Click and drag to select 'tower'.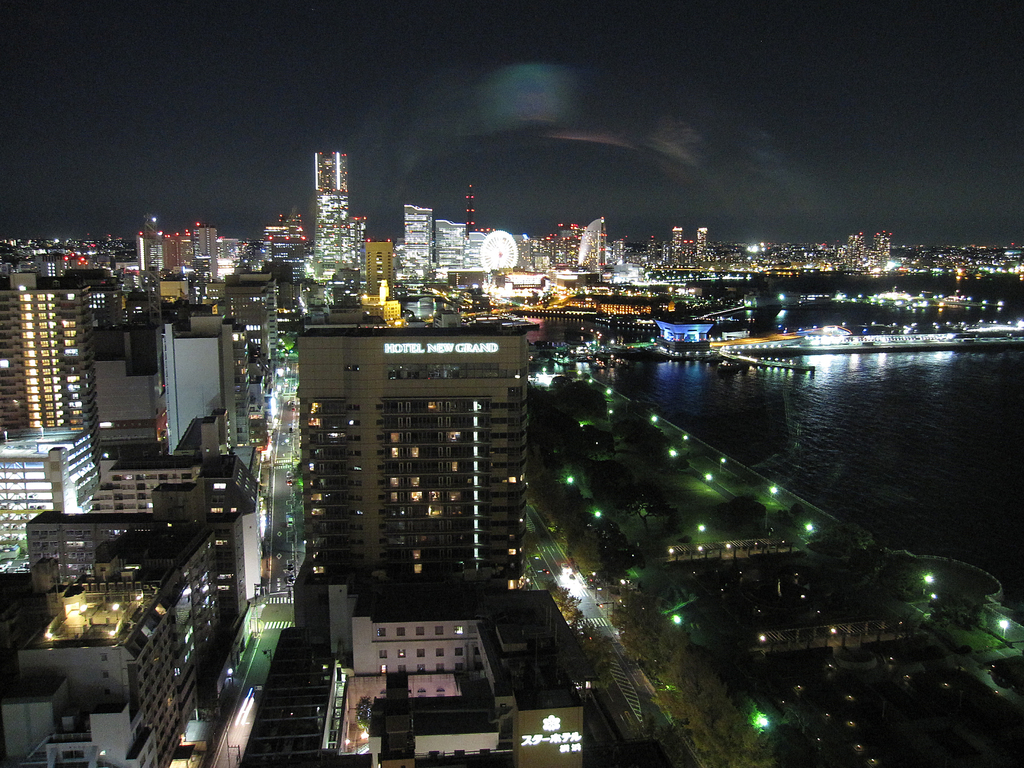
Selection: x1=358, y1=237, x2=395, y2=292.
